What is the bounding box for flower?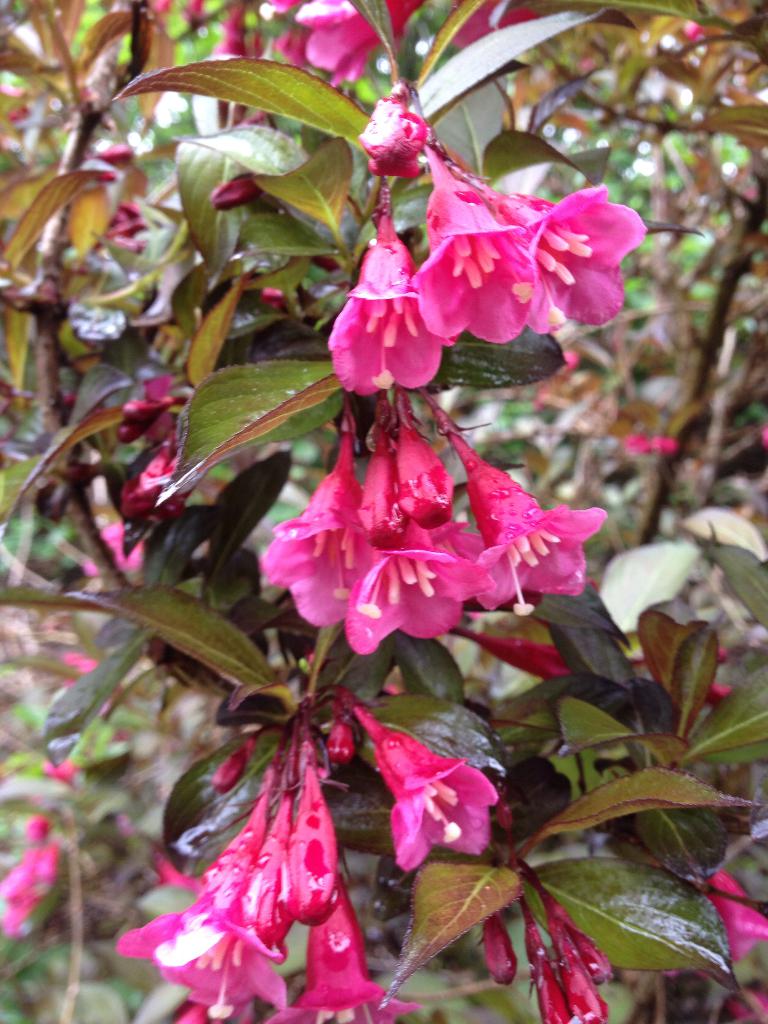
l=340, t=410, r=479, b=665.
